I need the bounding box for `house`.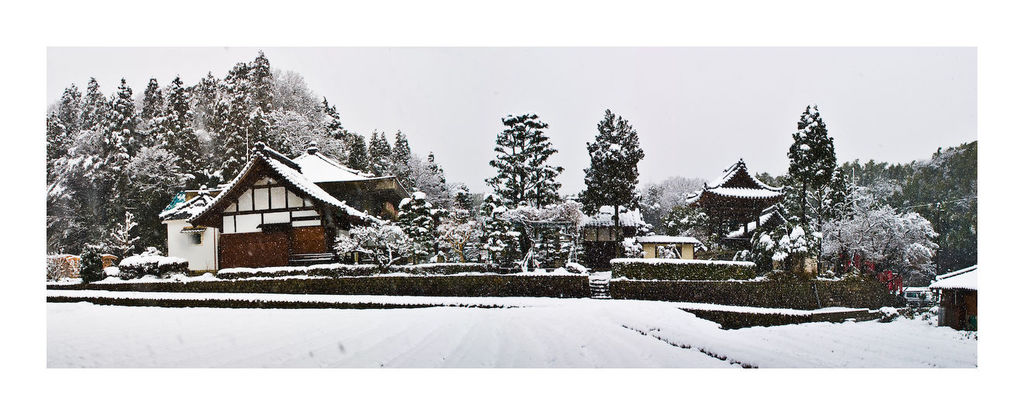
Here it is: pyautogui.locateOnScreen(922, 259, 978, 331).
